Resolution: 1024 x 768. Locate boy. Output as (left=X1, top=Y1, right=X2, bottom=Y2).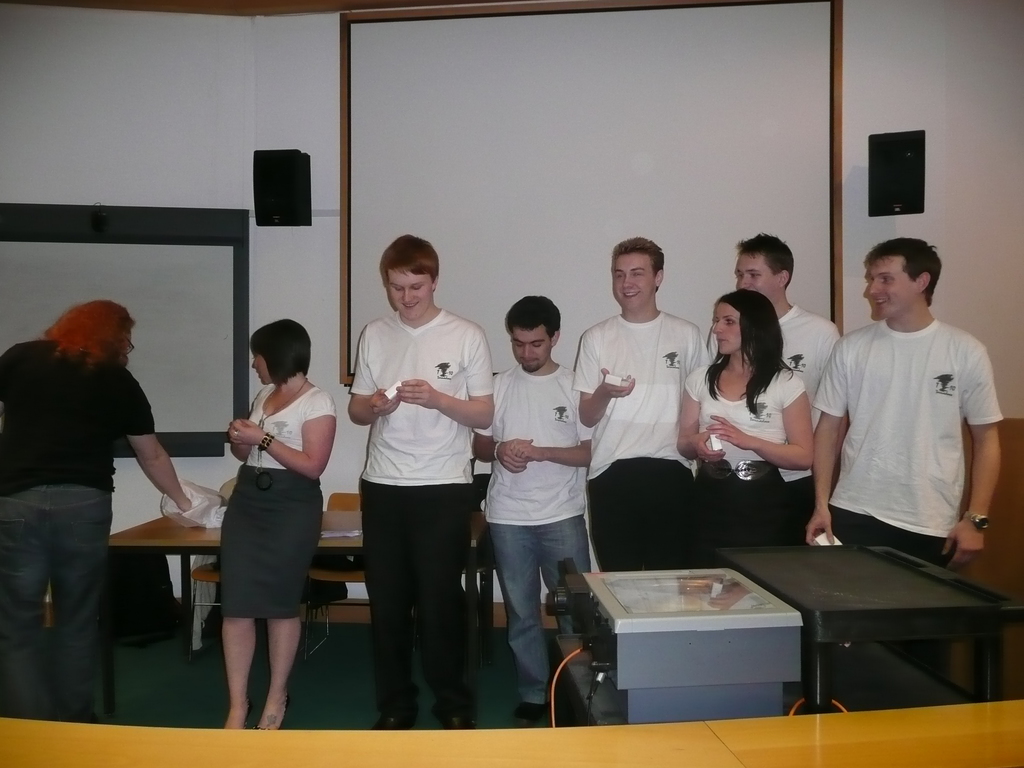
(left=333, top=234, right=497, bottom=730).
